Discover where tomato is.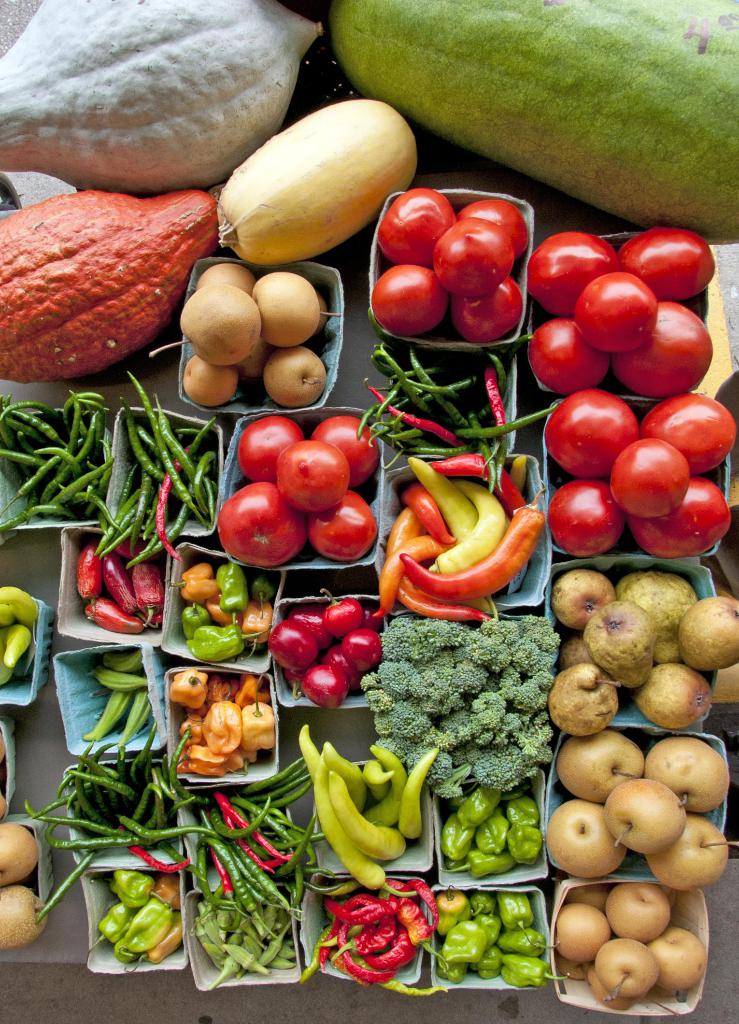
Discovered at <bbox>455, 273, 526, 349</bbox>.
